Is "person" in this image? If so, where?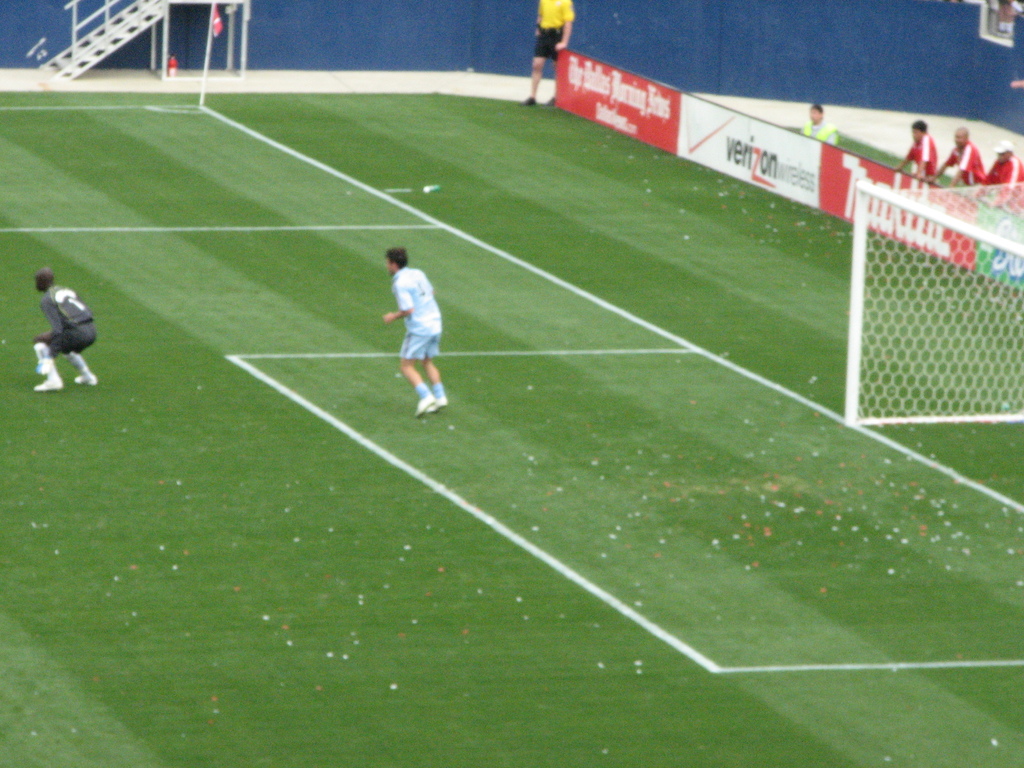
Yes, at box=[371, 236, 446, 432].
